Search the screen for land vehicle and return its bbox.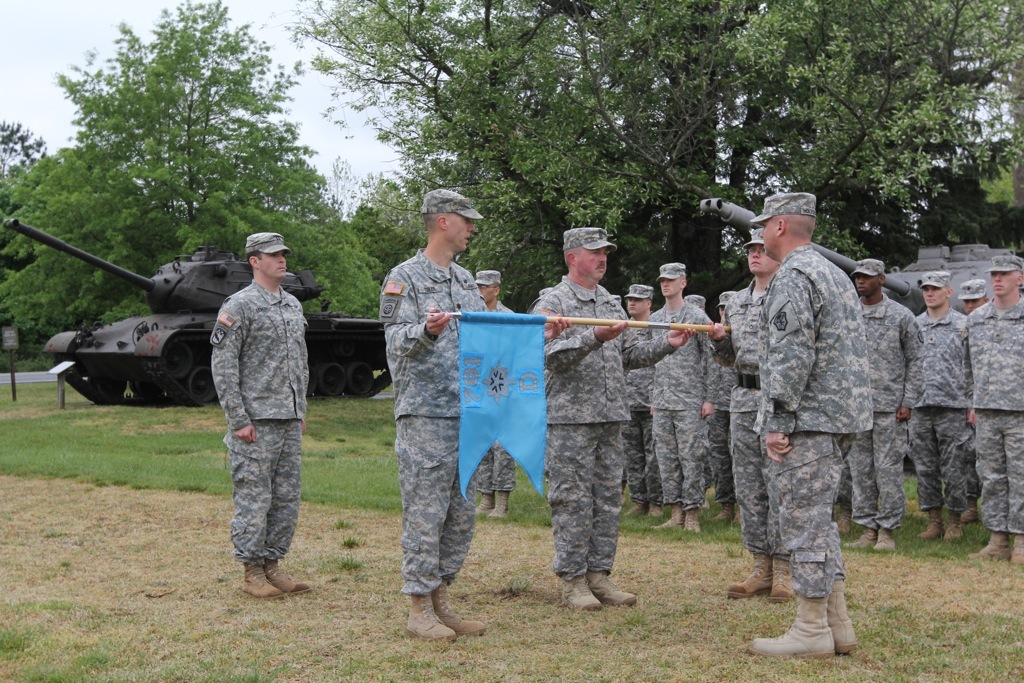
Found: 697:200:1023:312.
